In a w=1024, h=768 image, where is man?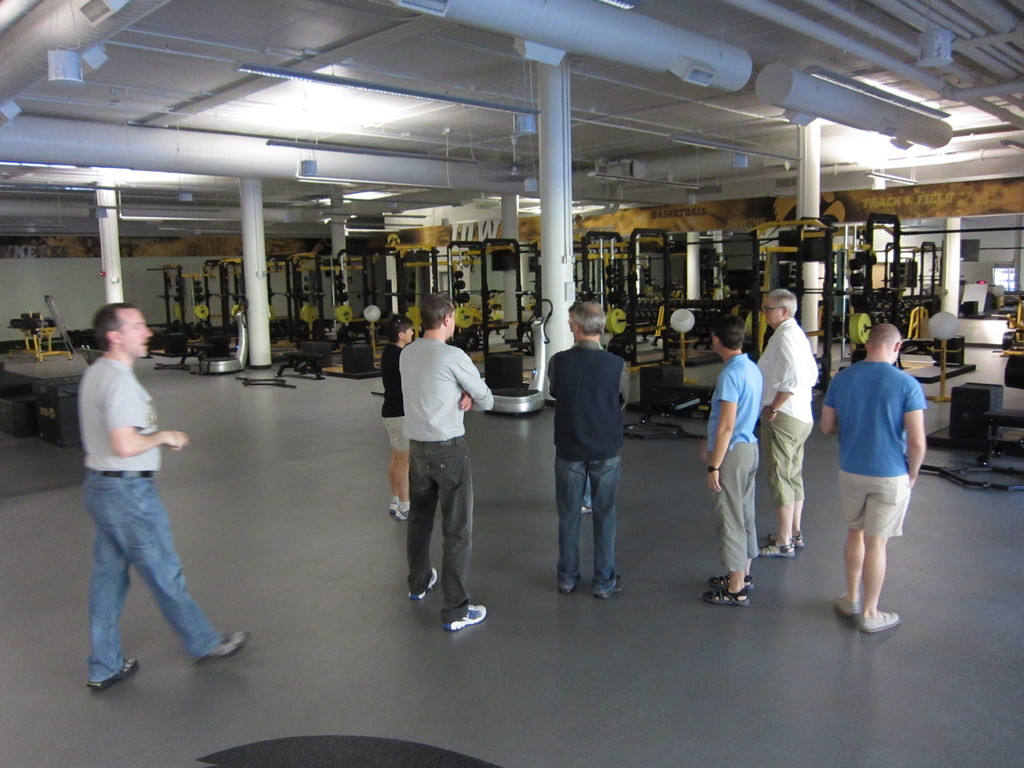
crop(822, 321, 936, 631).
